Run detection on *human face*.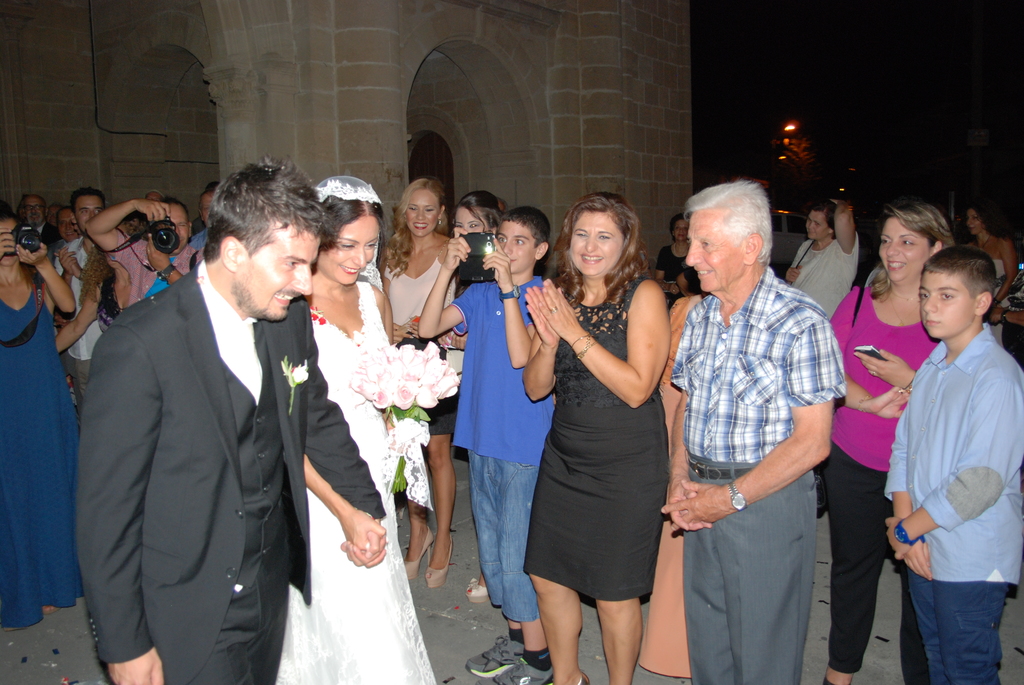
Result: (572, 215, 623, 278).
